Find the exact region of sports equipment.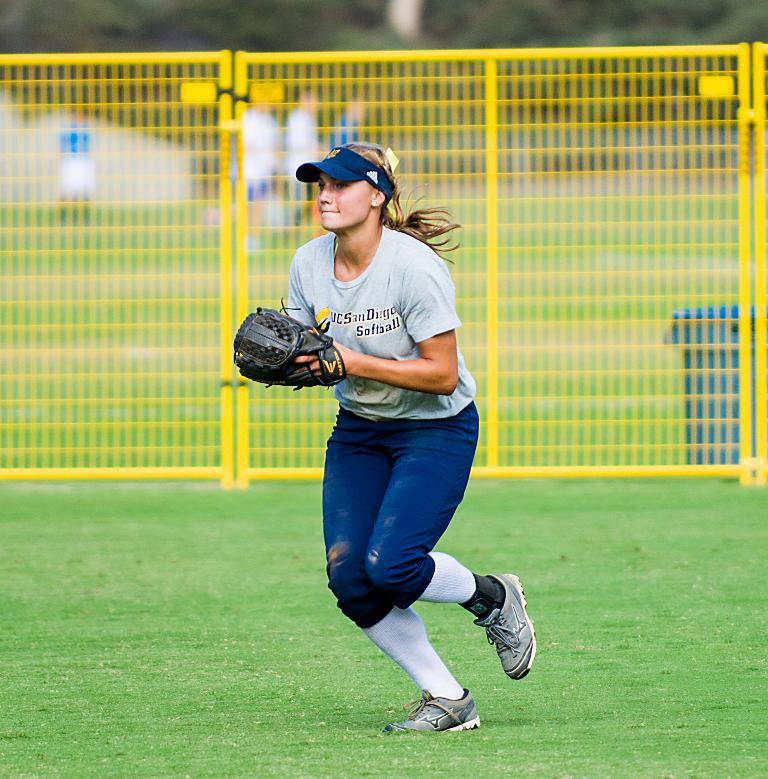
Exact region: crop(231, 300, 344, 387).
